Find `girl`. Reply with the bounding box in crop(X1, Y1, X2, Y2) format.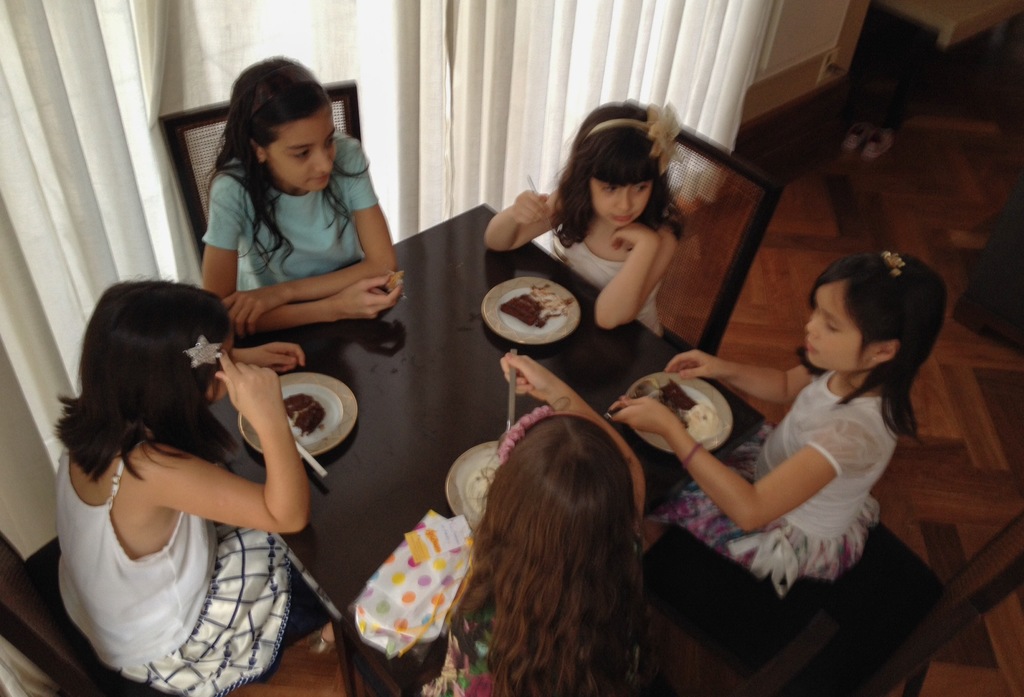
crop(481, 96, 689, 342).
